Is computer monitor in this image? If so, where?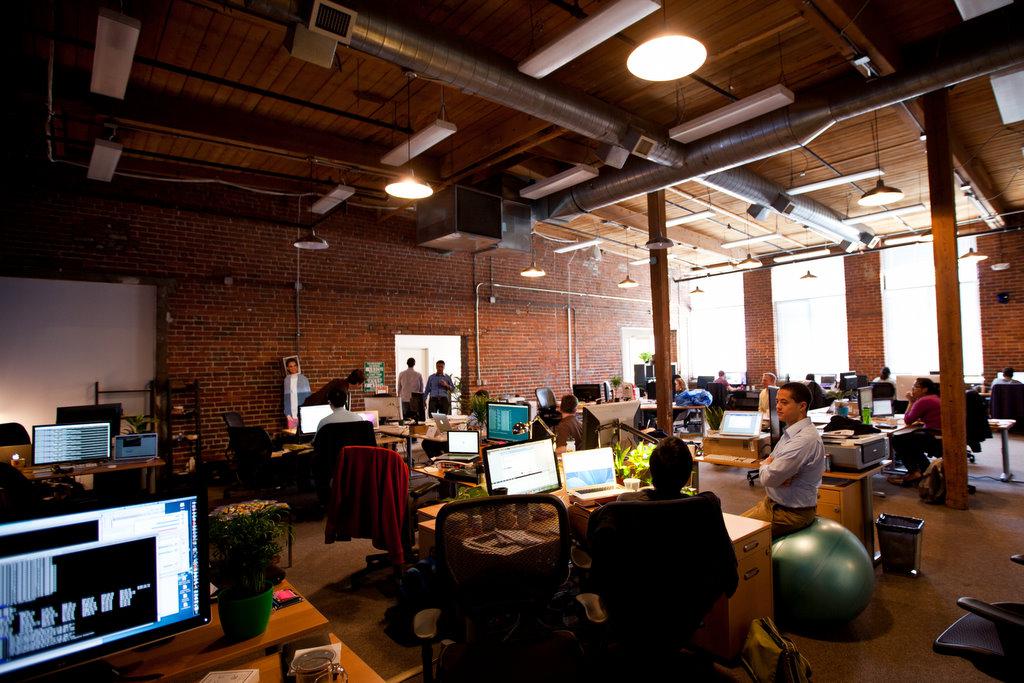
Yes, at l=573, t=384, r=601, b=405.
